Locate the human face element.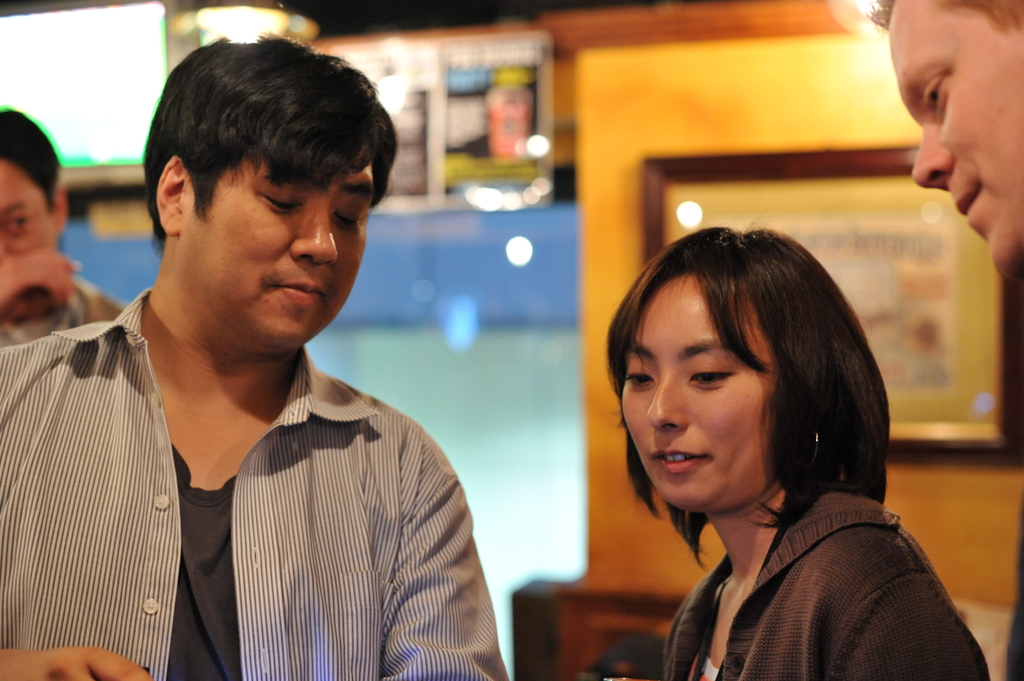
Element bbox: (left=188, top=137, right=375, bottom=348).
